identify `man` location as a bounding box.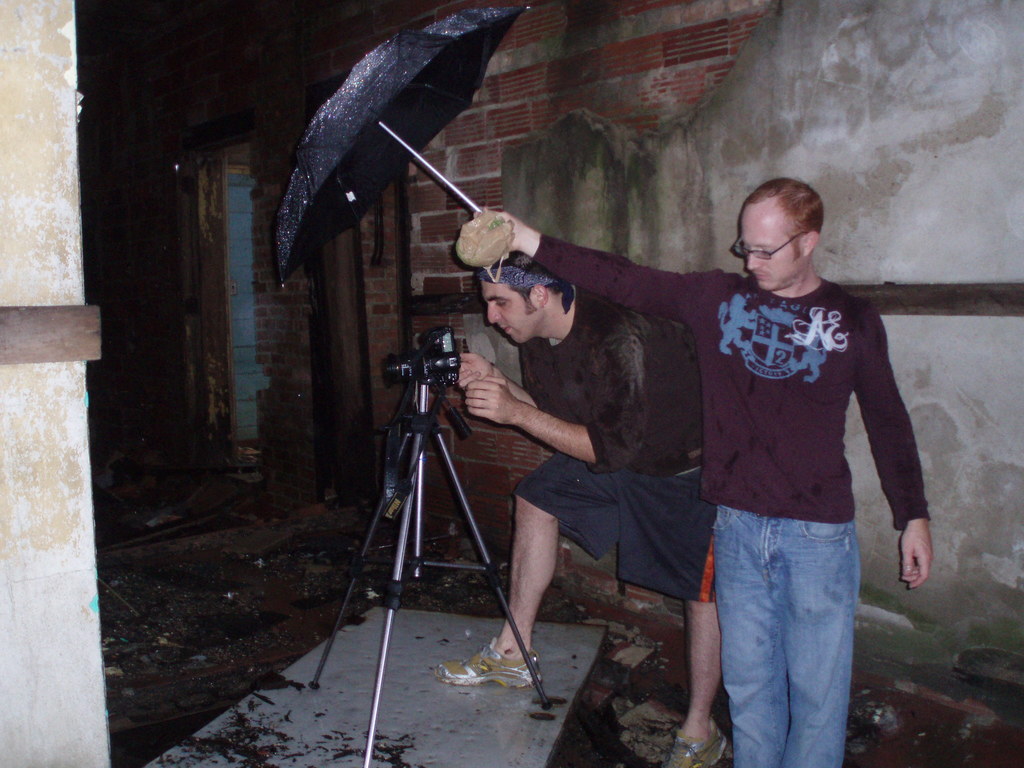
bbox=[428, 235, 726, 767].
